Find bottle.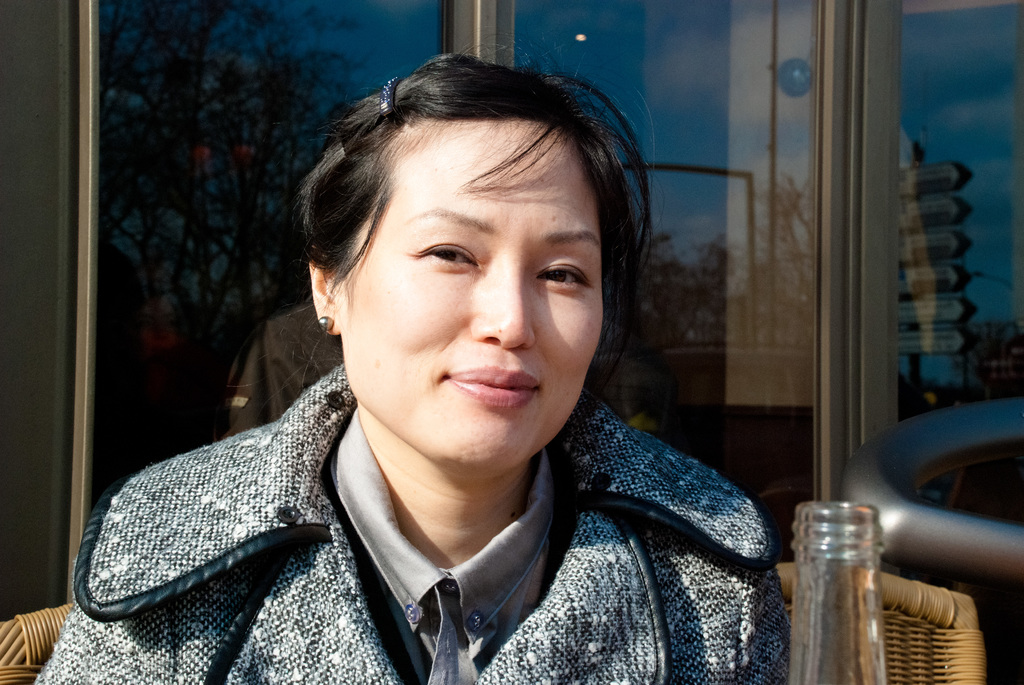
pyautogui.locateOnScreen(788, 499, 891, 684).
